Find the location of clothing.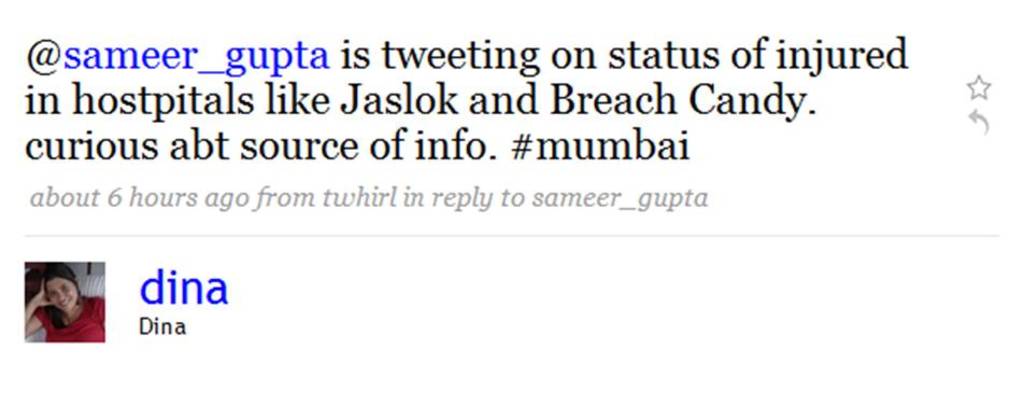
Location: (30,296,101,340).
